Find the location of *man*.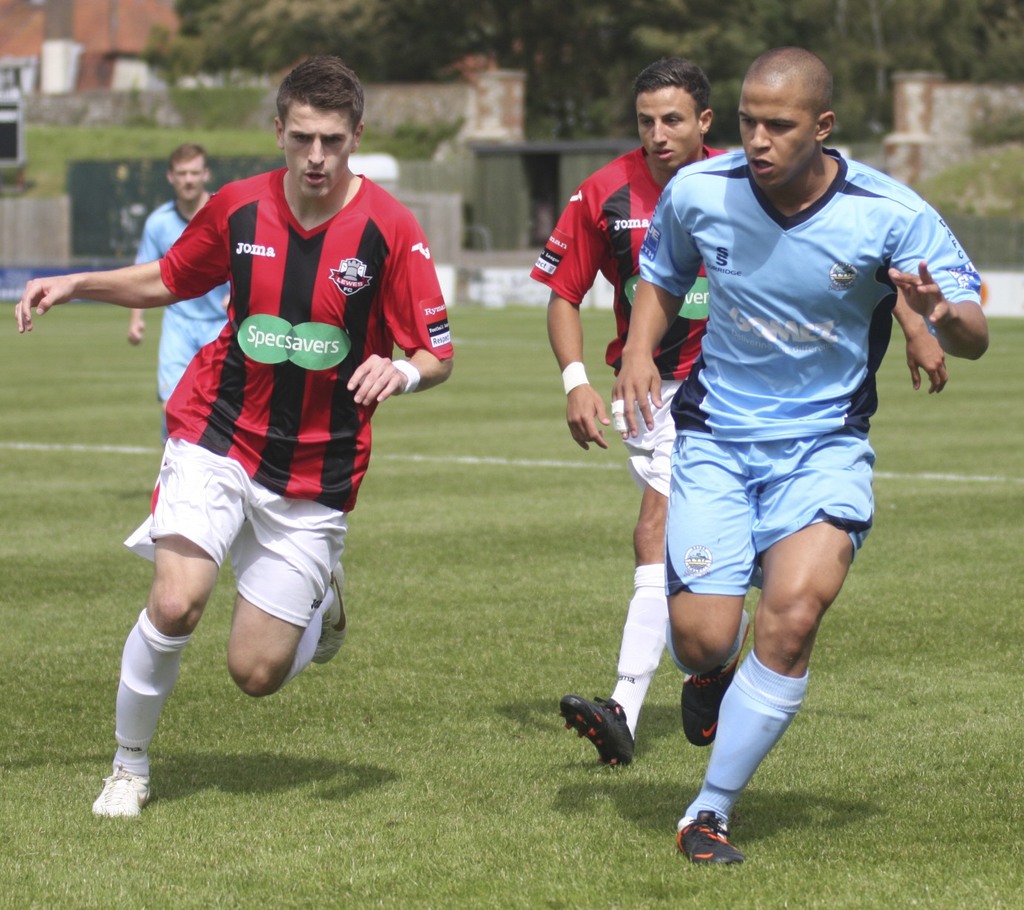
Location: left=531, top=57, right=948, bottom=773.
